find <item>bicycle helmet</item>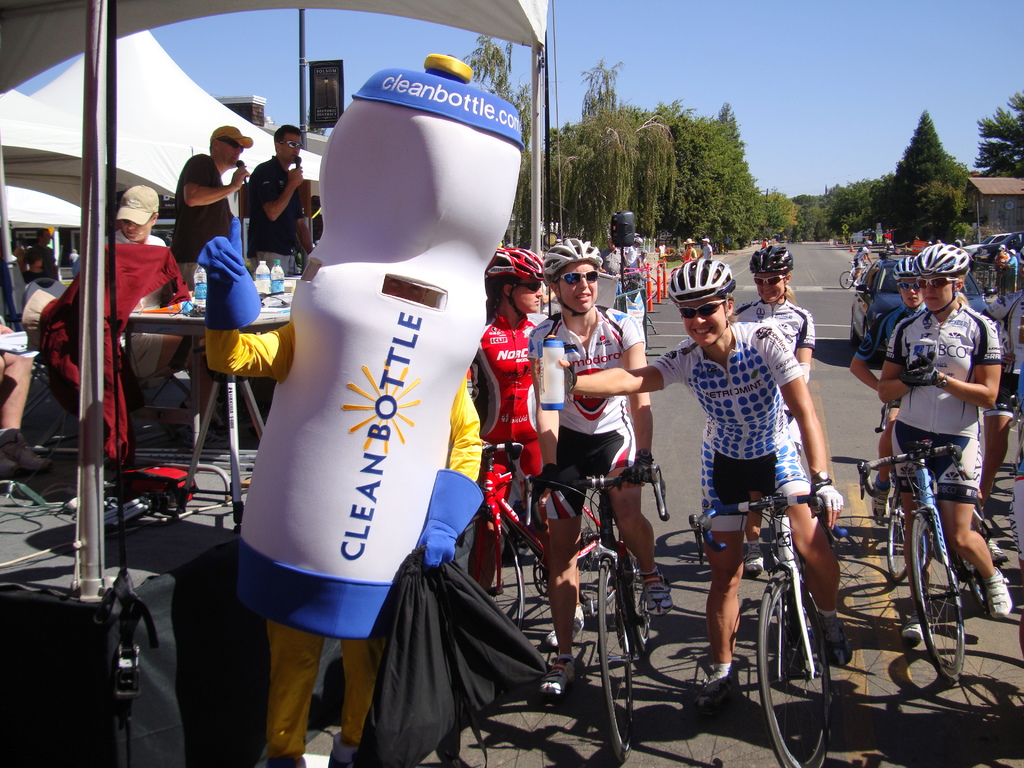
box(666, 259, 733, 305)
